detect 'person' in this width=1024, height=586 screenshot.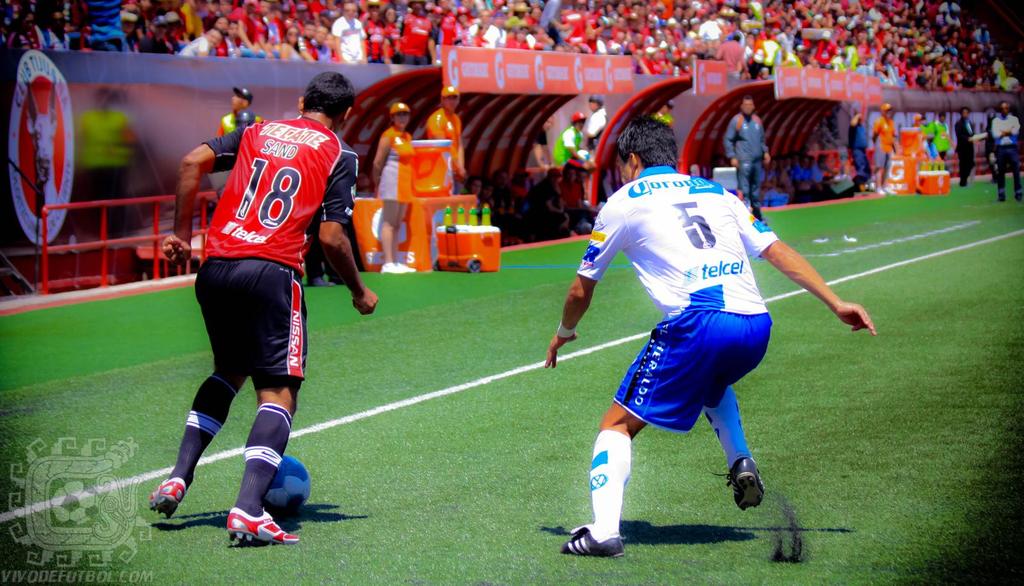
Detection: (x1=929, y1=108, x2=950, y2=162).
